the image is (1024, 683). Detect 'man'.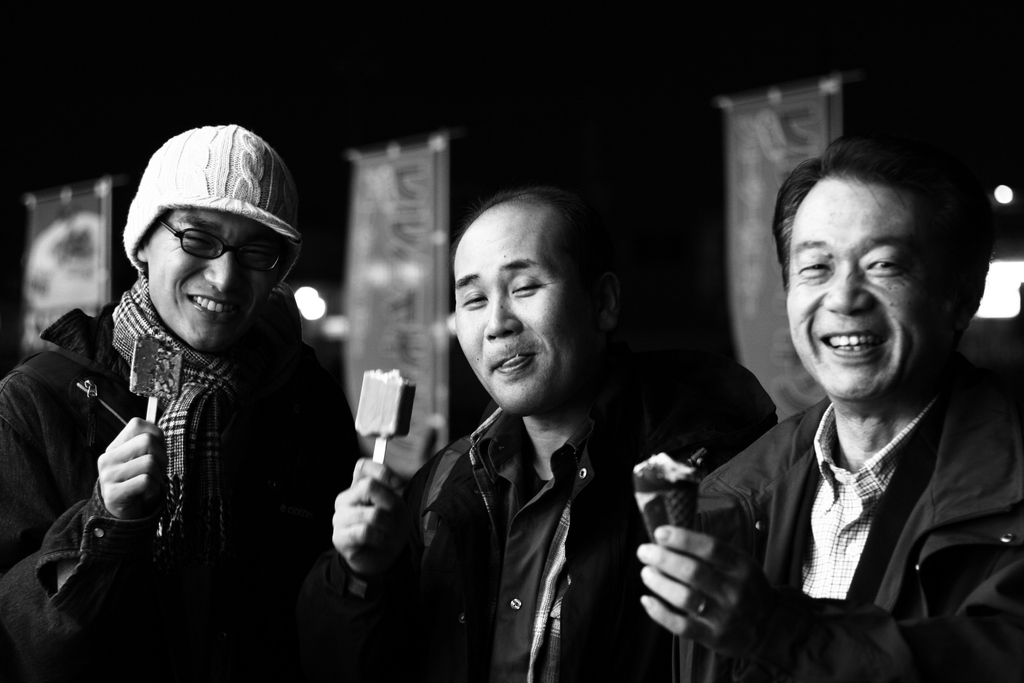
Detection: [0, 125, 385, 682].
